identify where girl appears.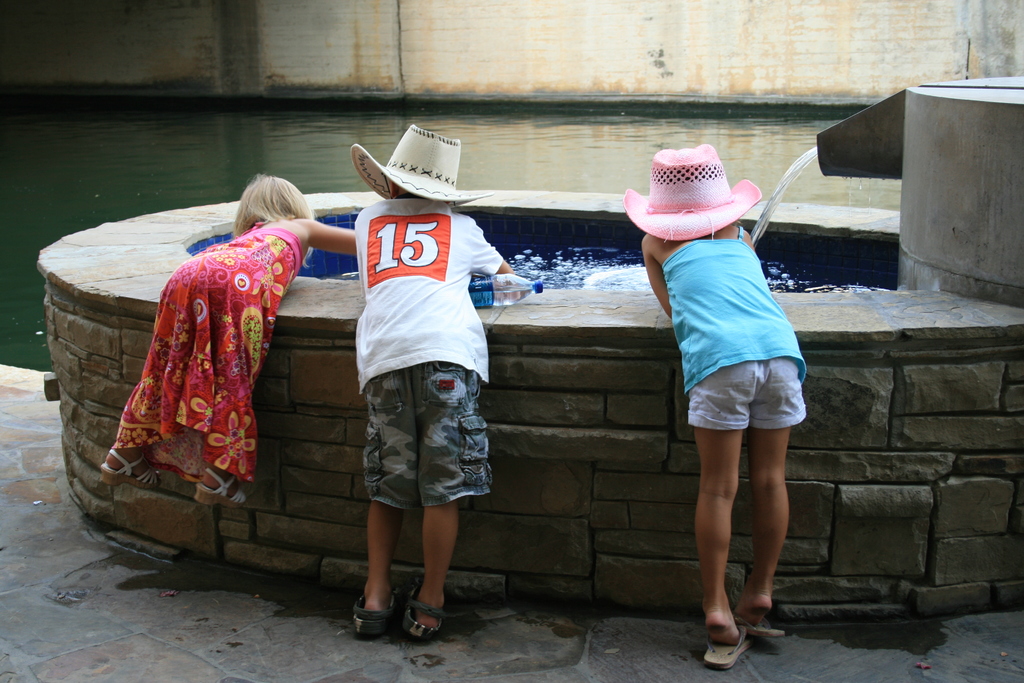
Appears at 100 170 360 509.
